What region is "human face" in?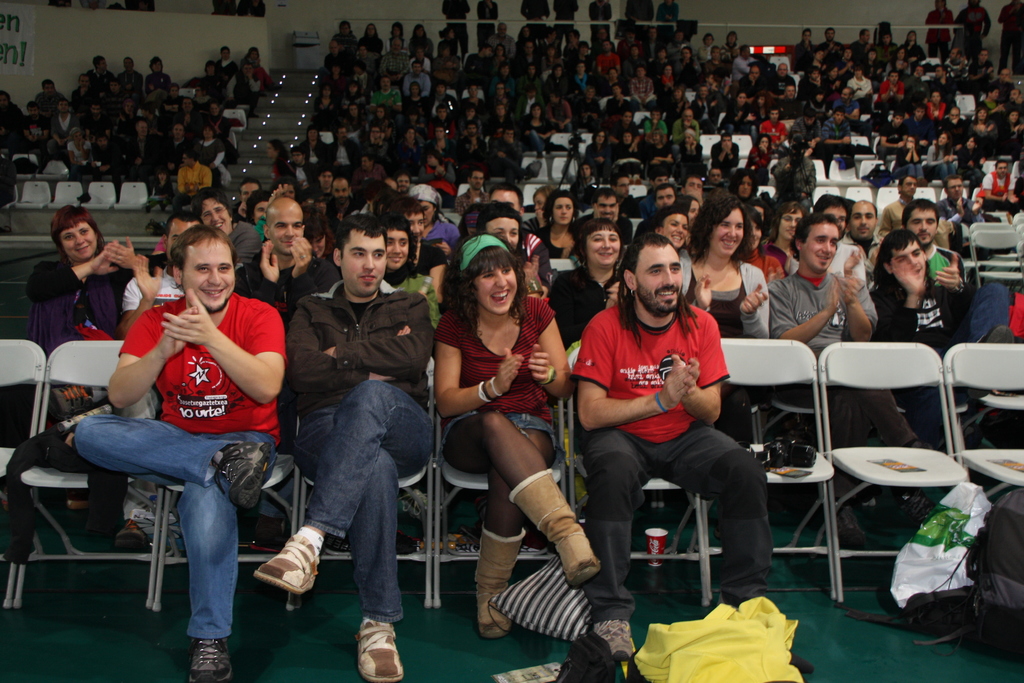
<bbox>383, 77, 392, 89</bbox>.
